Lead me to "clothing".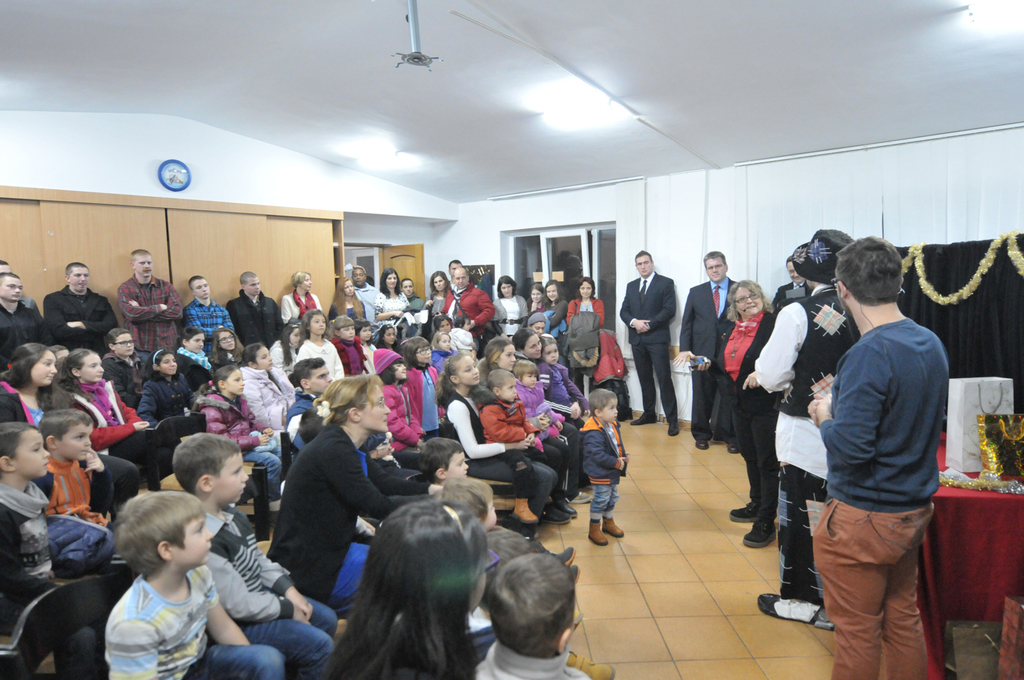
Lead to x1=440, y1=283, x2=492, y2=336.
